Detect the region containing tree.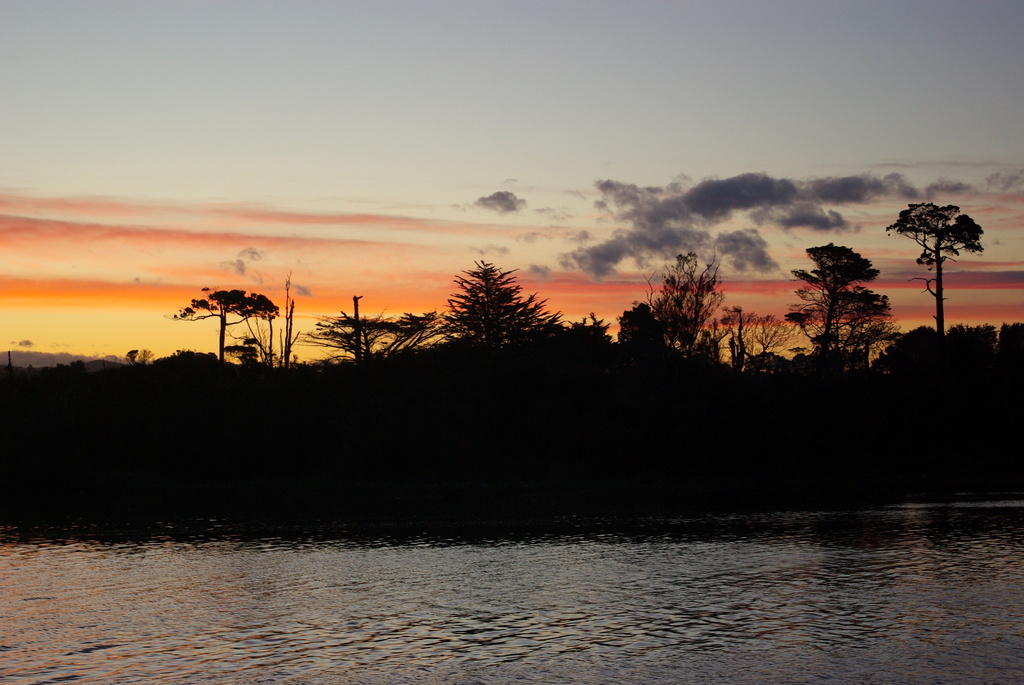
181/284/284/384.
